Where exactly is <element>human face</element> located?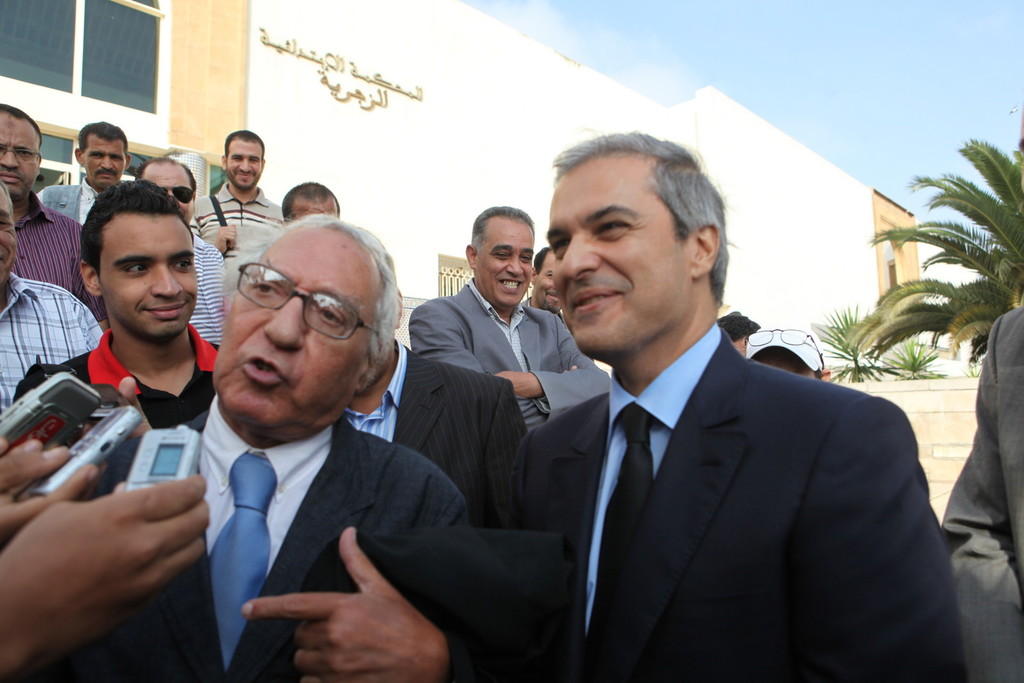
Its bounding box is [0,180,15,292].
